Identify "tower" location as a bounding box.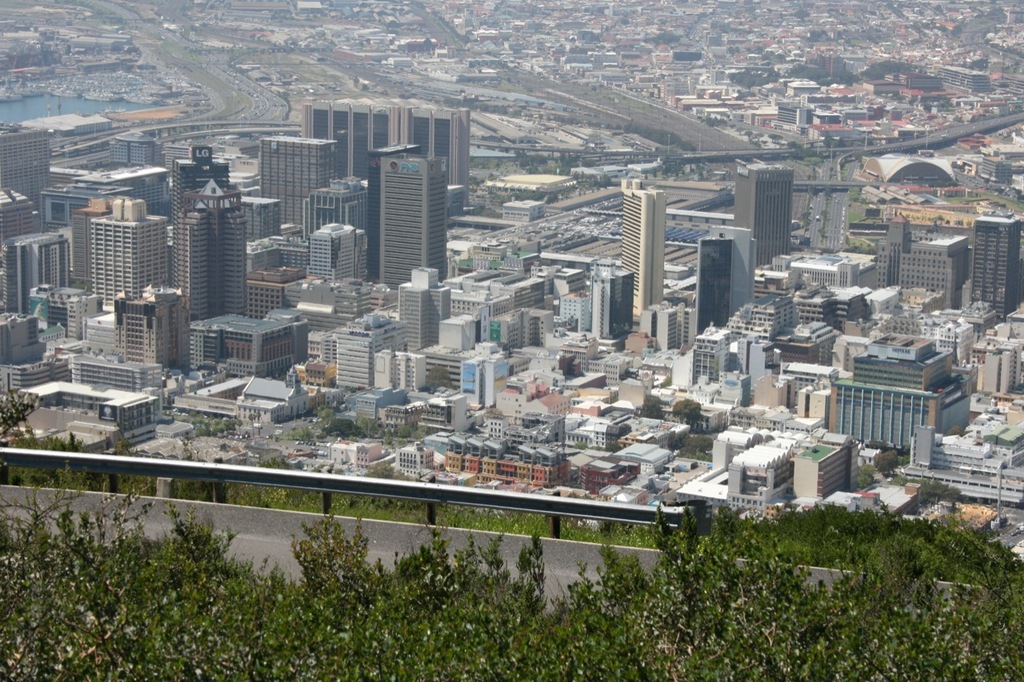
<region>879, 212, 908, 290</region>.
